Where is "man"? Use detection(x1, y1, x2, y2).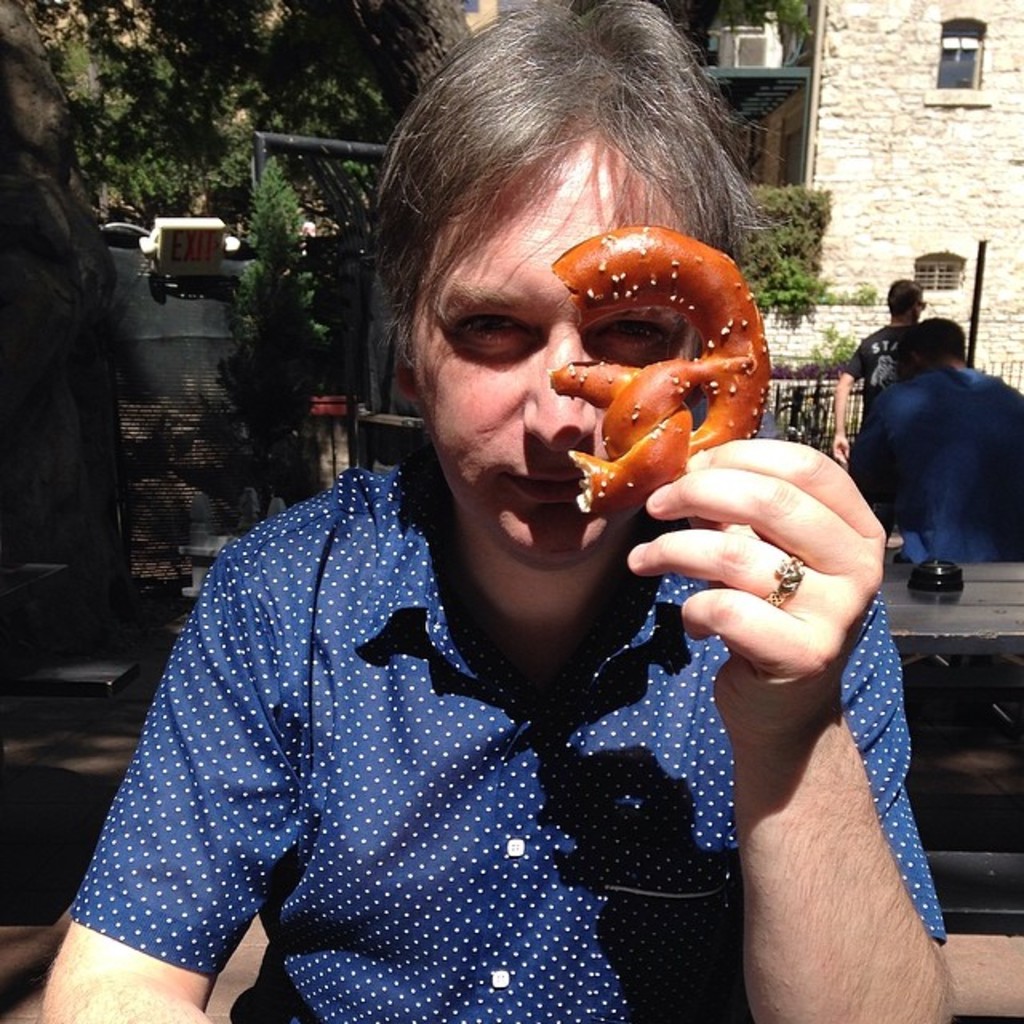
detection(64, 62, 898, 987).
